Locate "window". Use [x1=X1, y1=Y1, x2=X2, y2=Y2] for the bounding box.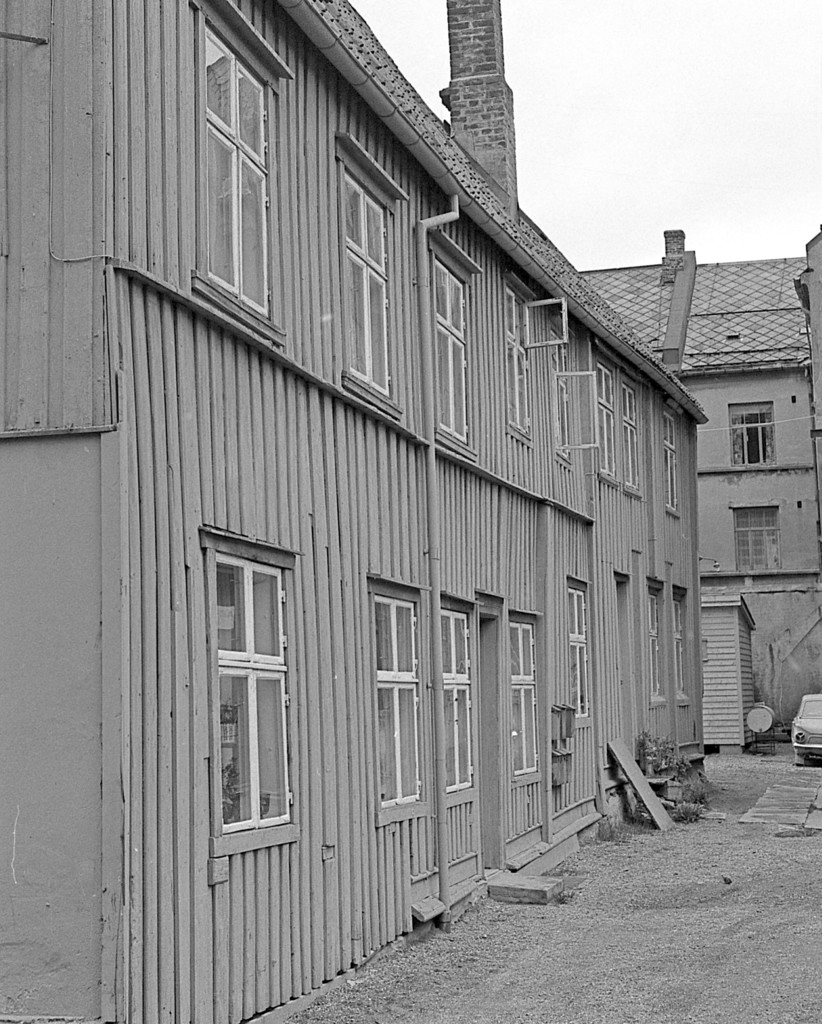
[x1=648, y1=595, x2=663, y2=700].
